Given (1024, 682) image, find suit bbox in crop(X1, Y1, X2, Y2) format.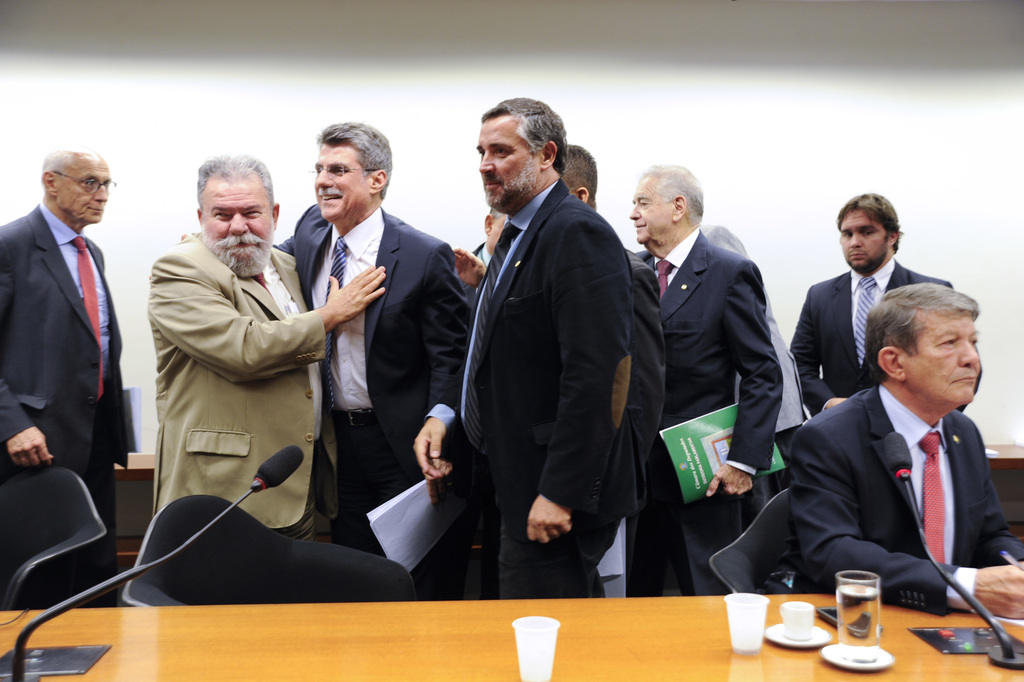
crop(785, 340, 1021, 614).
